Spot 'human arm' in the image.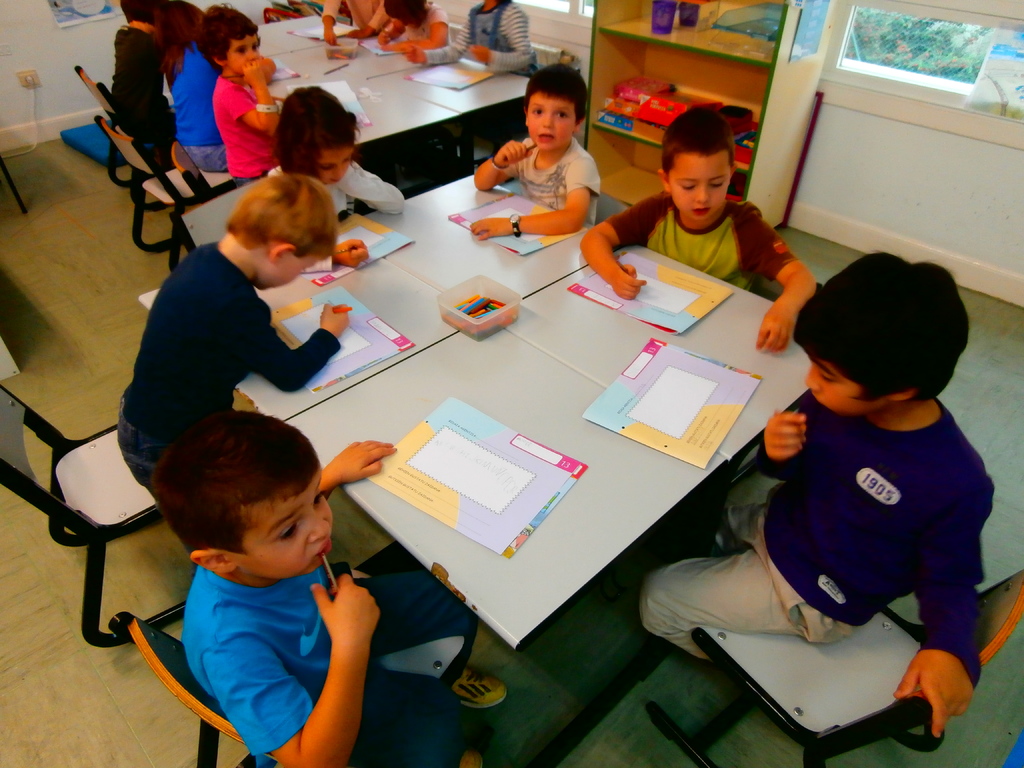
'human arm' found at (757, 399, 820, 479).
